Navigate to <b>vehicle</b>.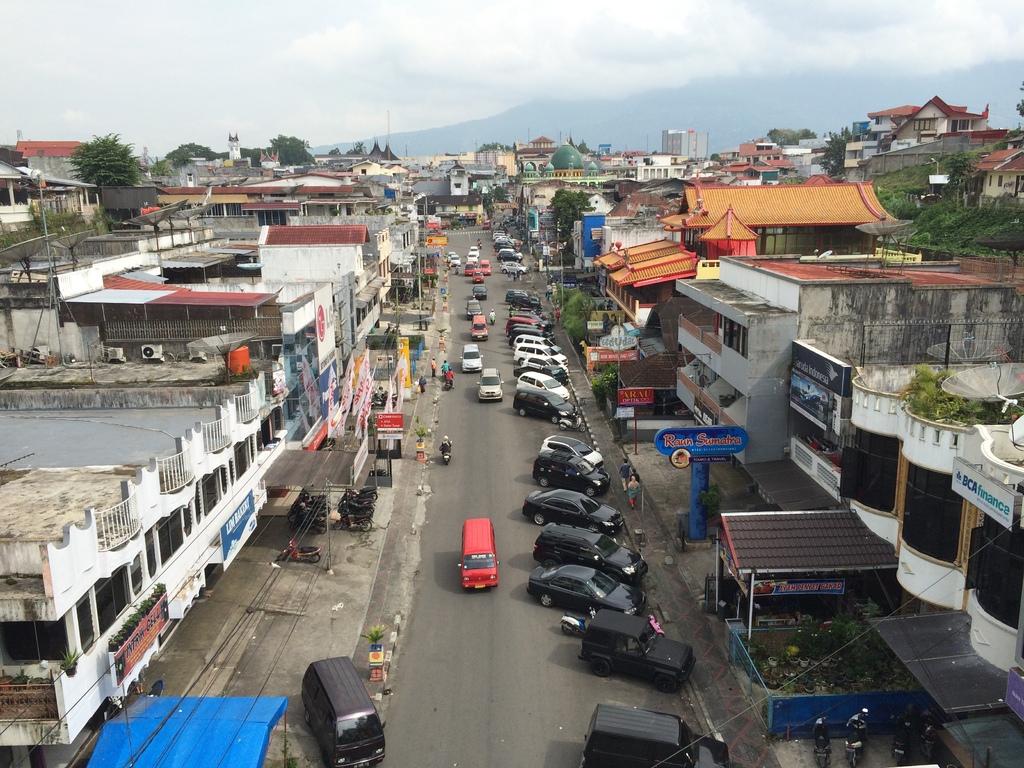
Navigation target: Rect(466, 299, 478, 316).
